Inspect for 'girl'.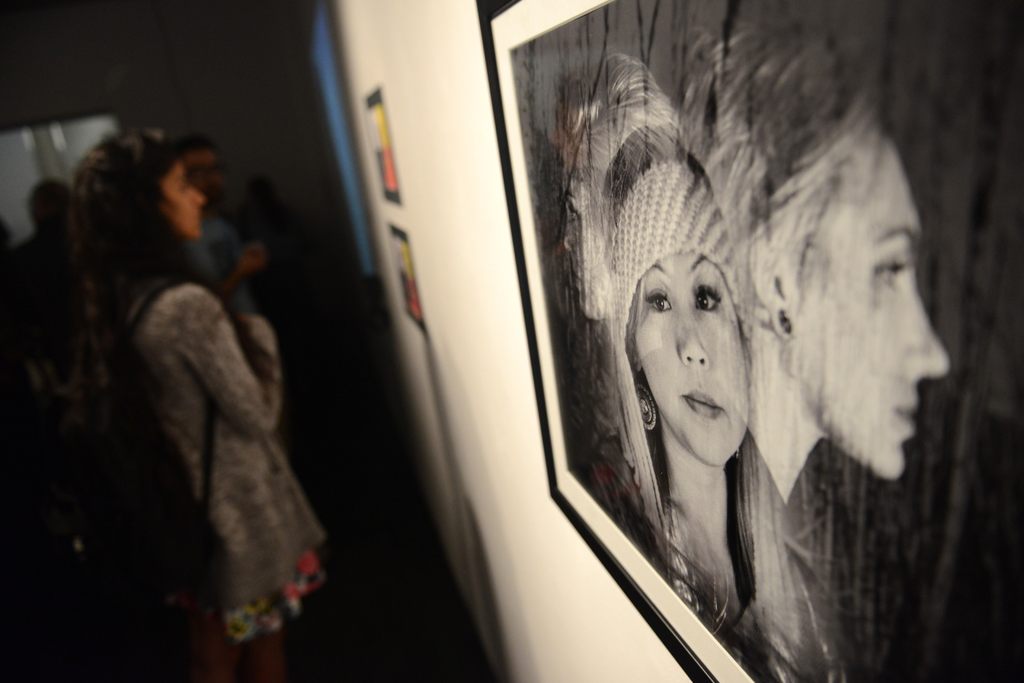
Inspection: box=[677, 32, 952, 680].
